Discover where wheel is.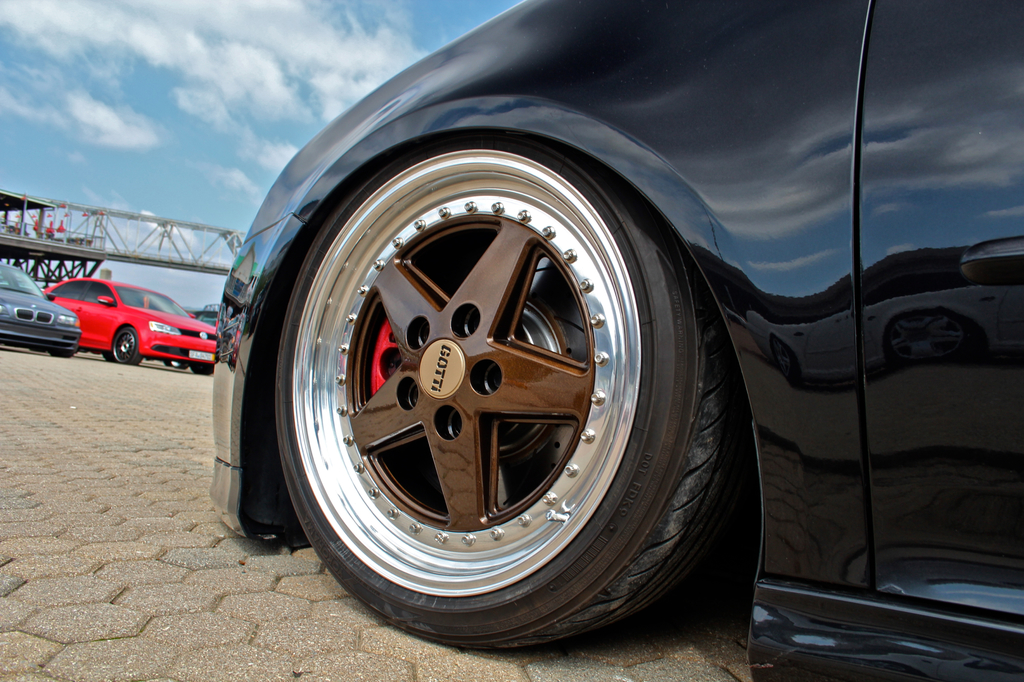
Discovered at (x1=262, y1=171, x2=682, y2=614).
